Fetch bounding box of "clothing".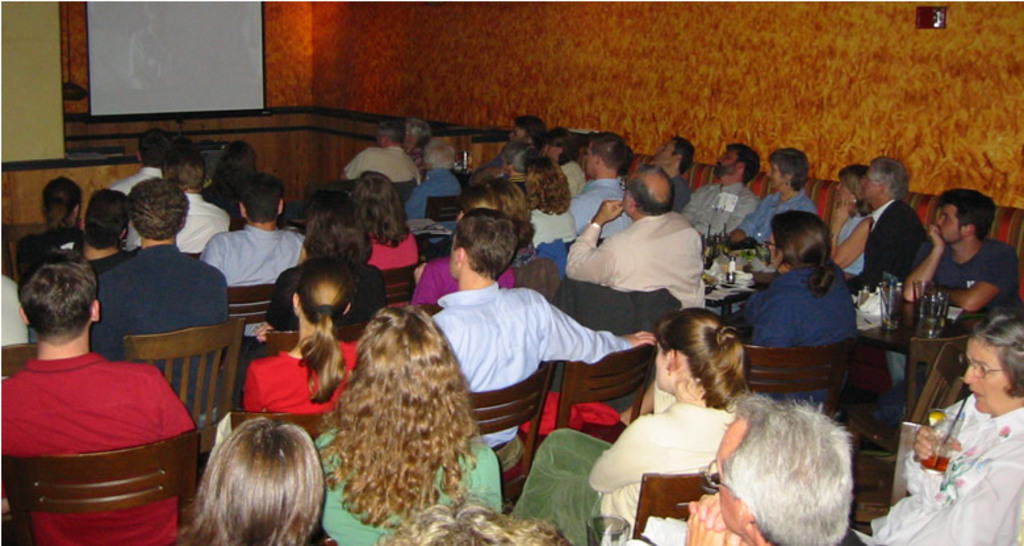
Bbox: <region>524, 193, 574, 251</region>.
